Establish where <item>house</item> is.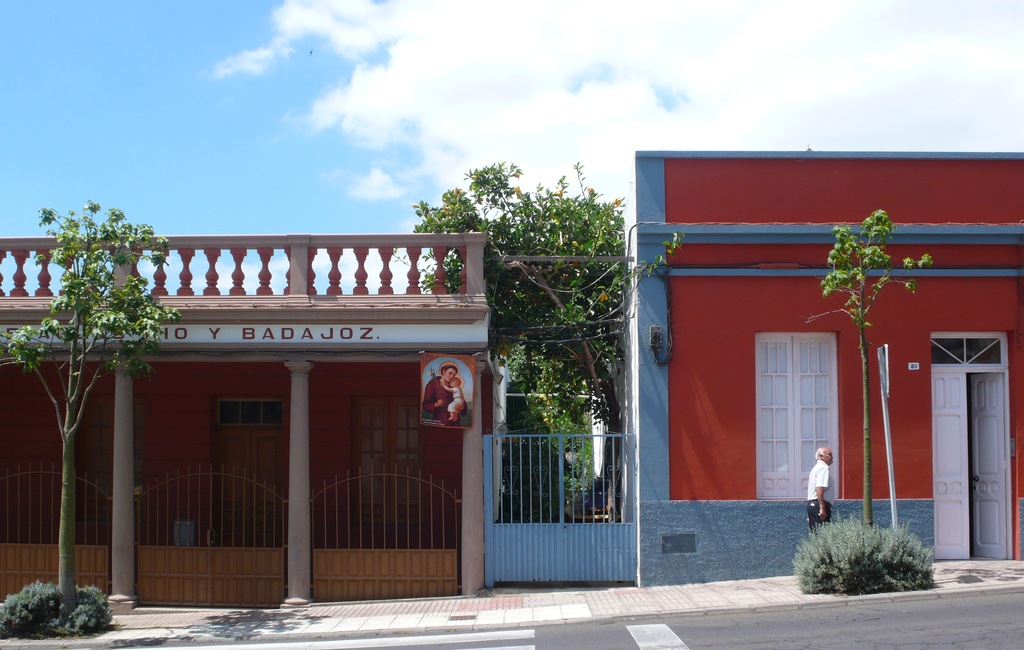
Established at (x1=490, y1=386, x2=627, y2=598).
